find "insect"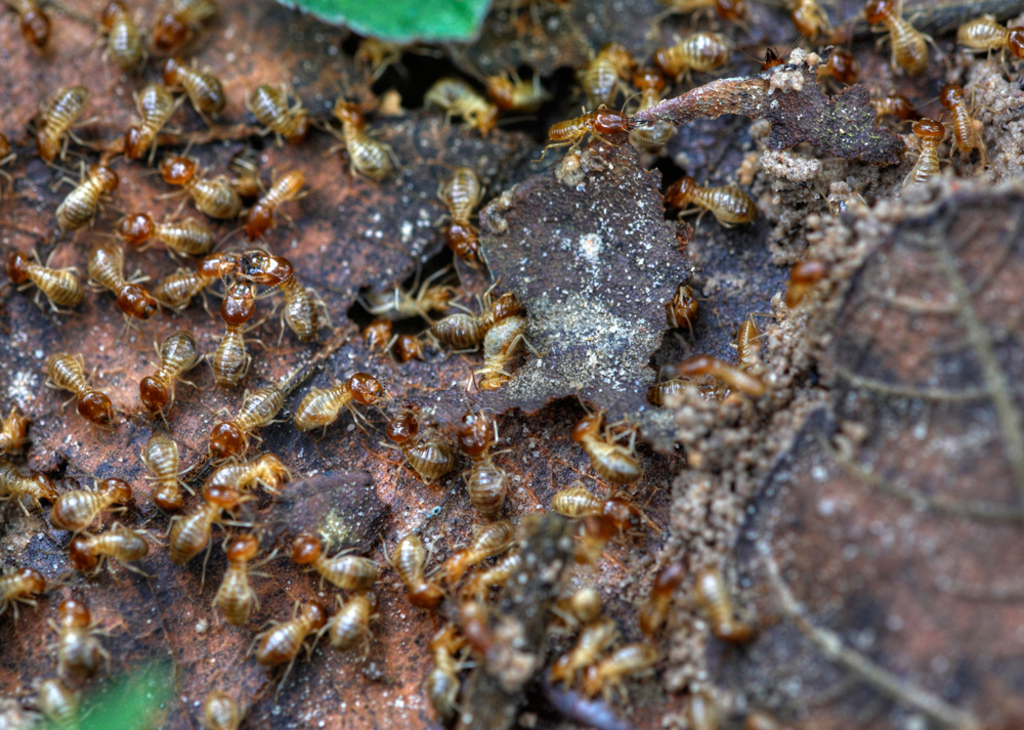
(x1=49, y1=146, x2=125, y2=232)
